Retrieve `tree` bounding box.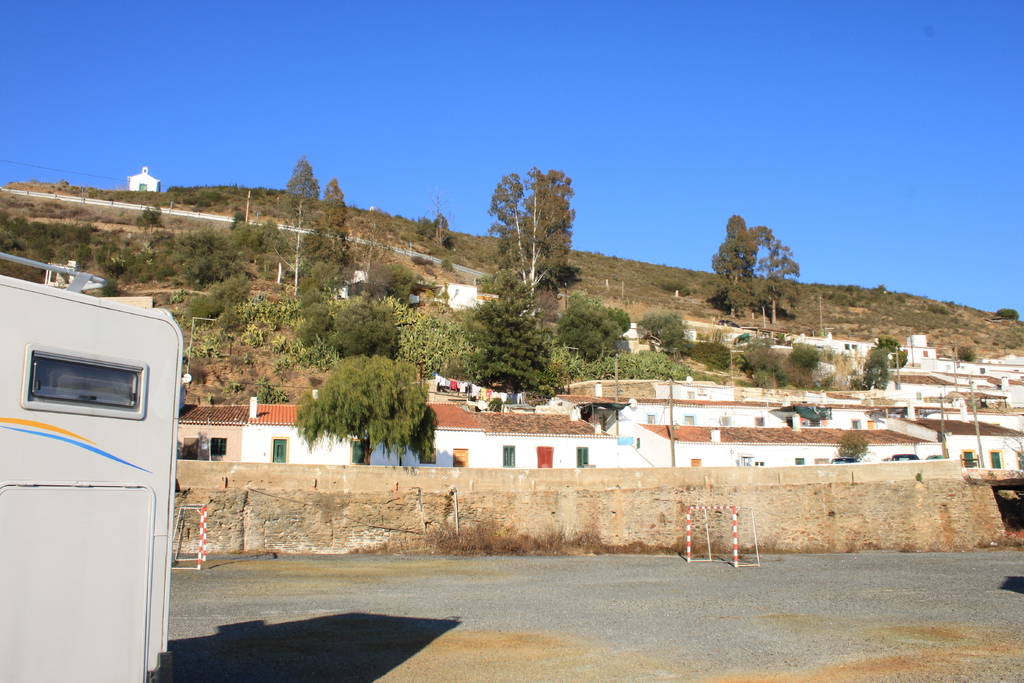
Bounding box: x1=557, y1=288, x2=639, y2=358.
